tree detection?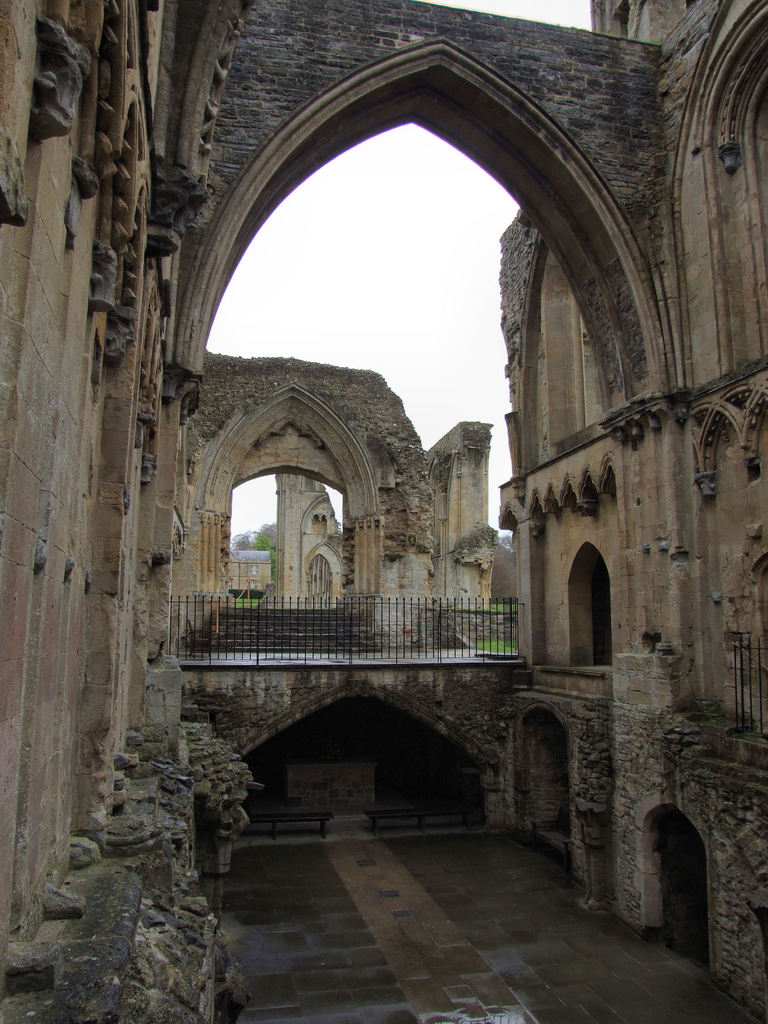
(x1=489, y1=531, x2=520, y2=601)
